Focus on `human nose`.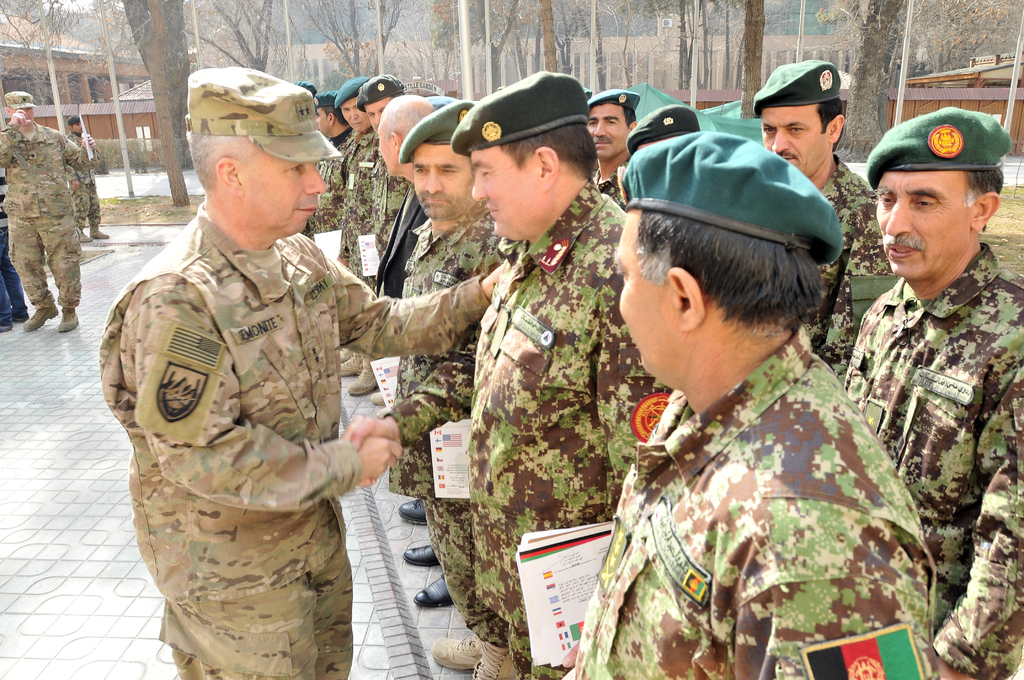
Focused at [left=591, top=123, right=608, bottom=136].
